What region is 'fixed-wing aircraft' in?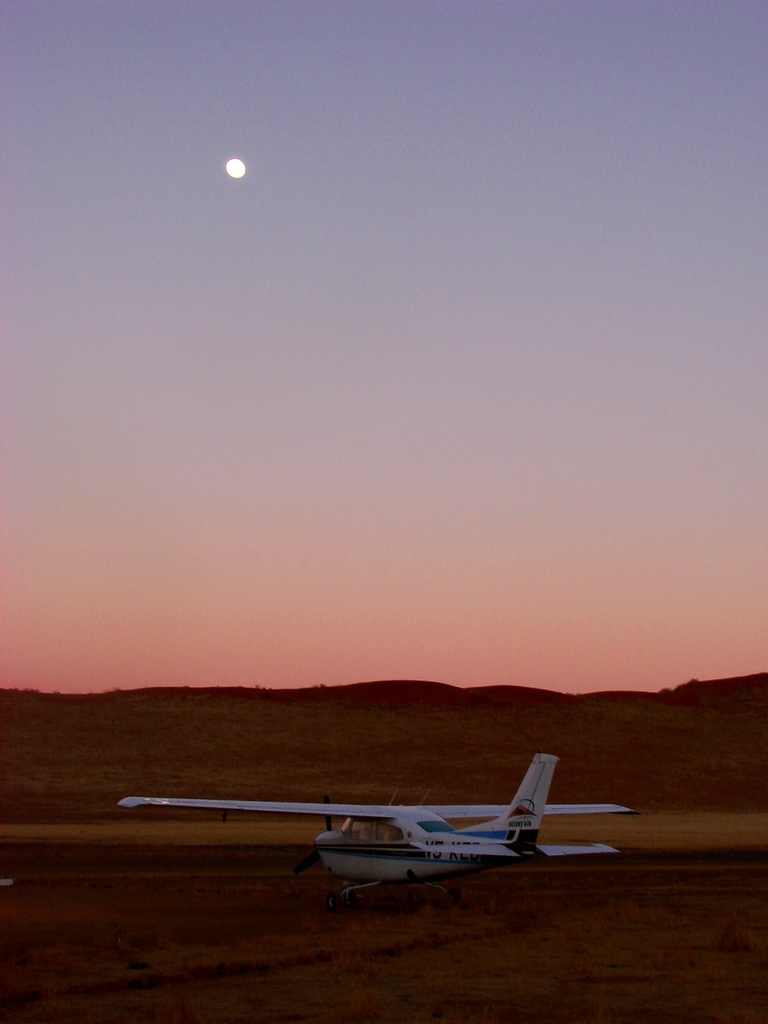
Rect(116, 741, 643, 913).
